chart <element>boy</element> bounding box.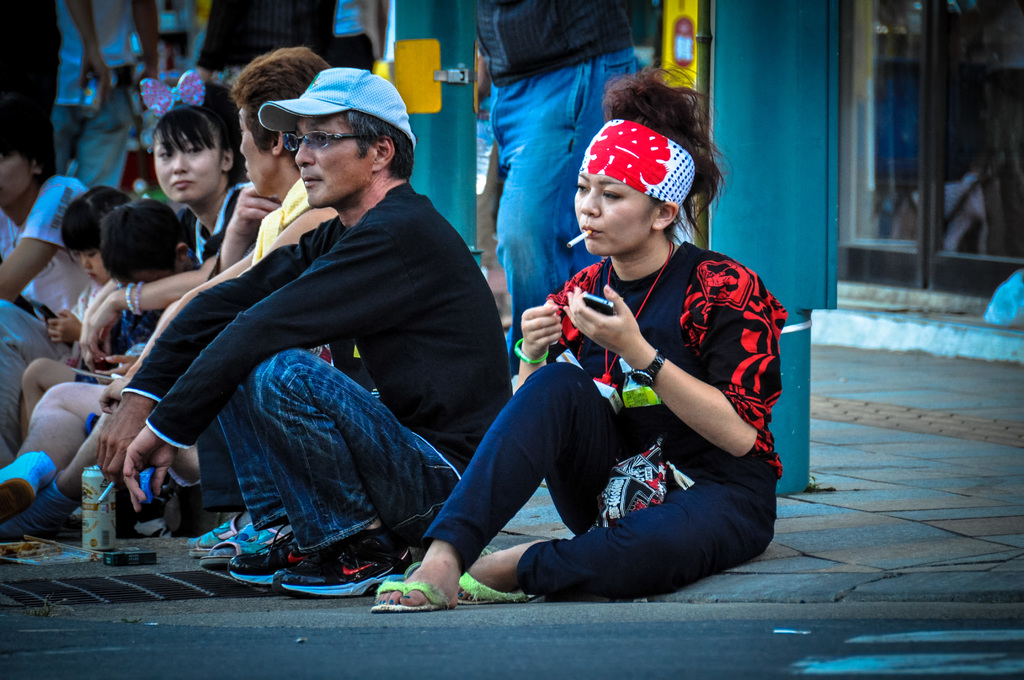
Charted: box(49, 0, 163, 180).
